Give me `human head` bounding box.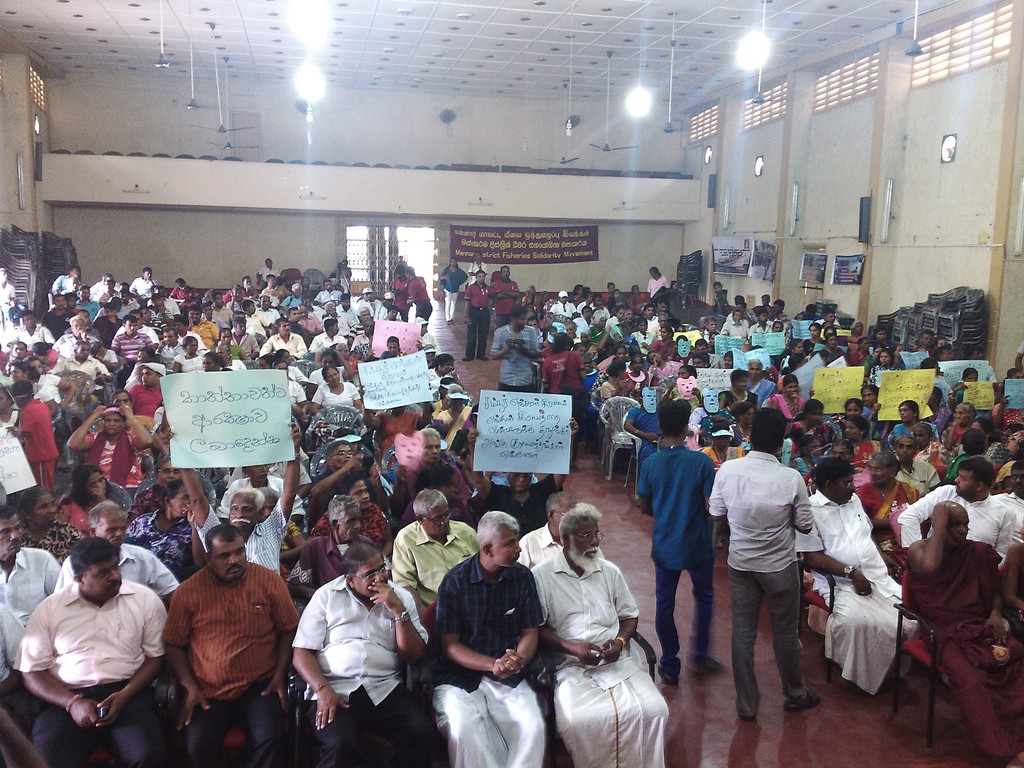
x1=649, y1=266, x2=661, y2=278.
